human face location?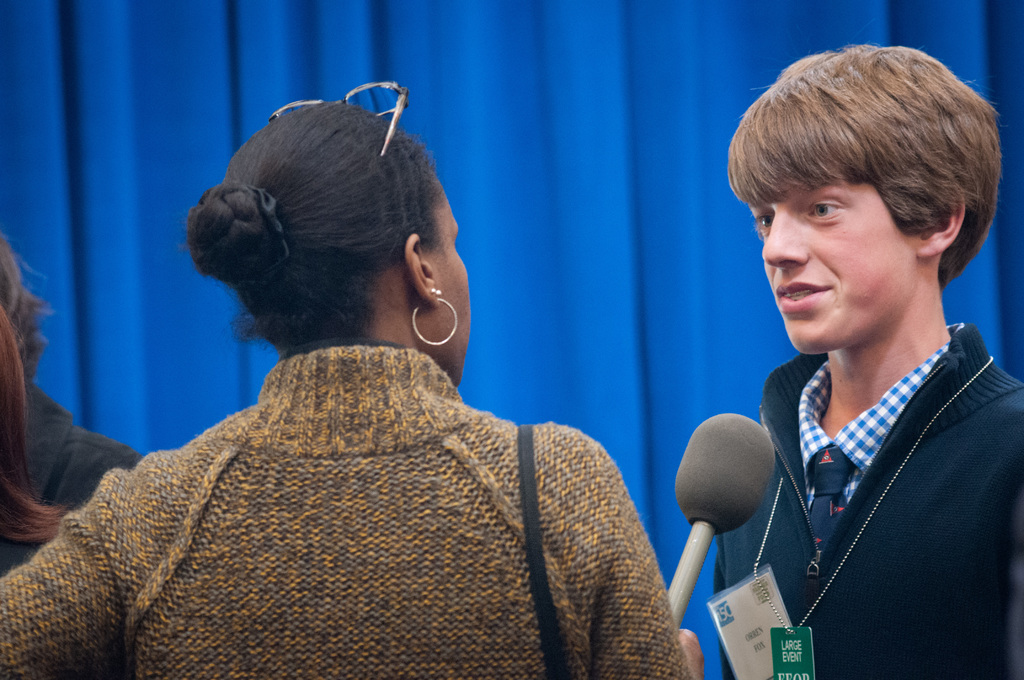
430/170/474/383
